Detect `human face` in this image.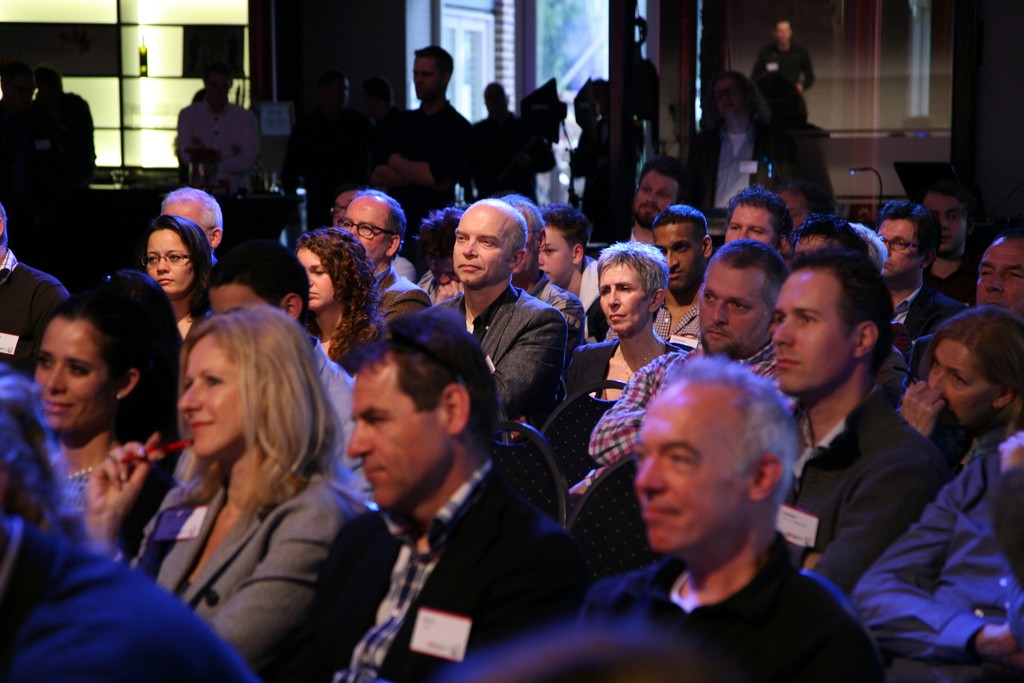
Detection: pyautogui.locateOnScreen(767, 263, 860, 397).
